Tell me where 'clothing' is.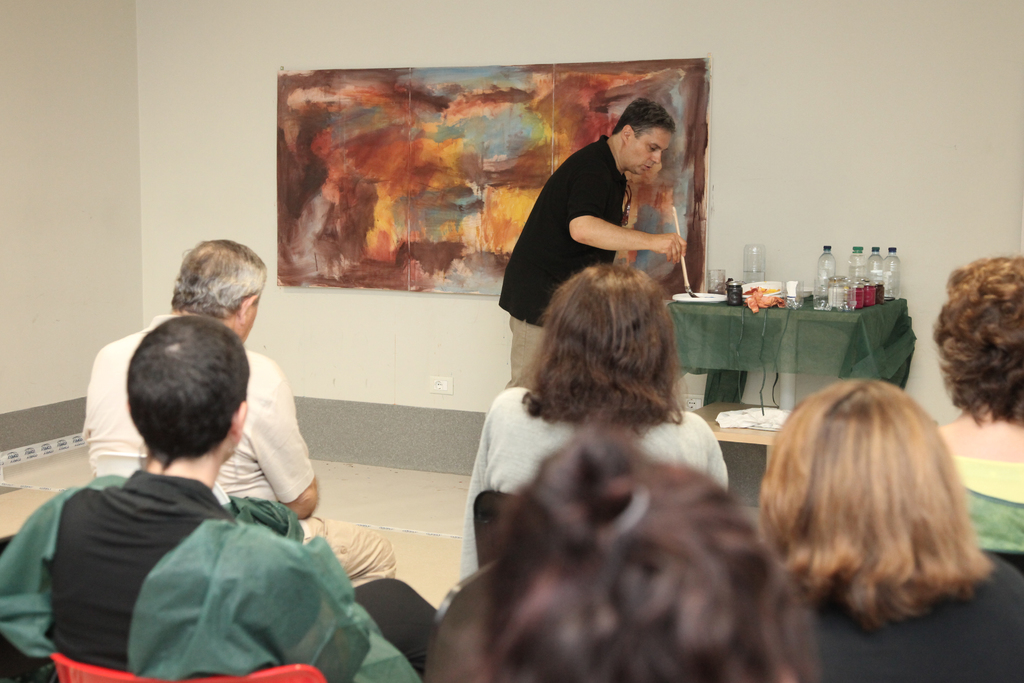
'clothing' is at detection(84, 309, 394, 591).
